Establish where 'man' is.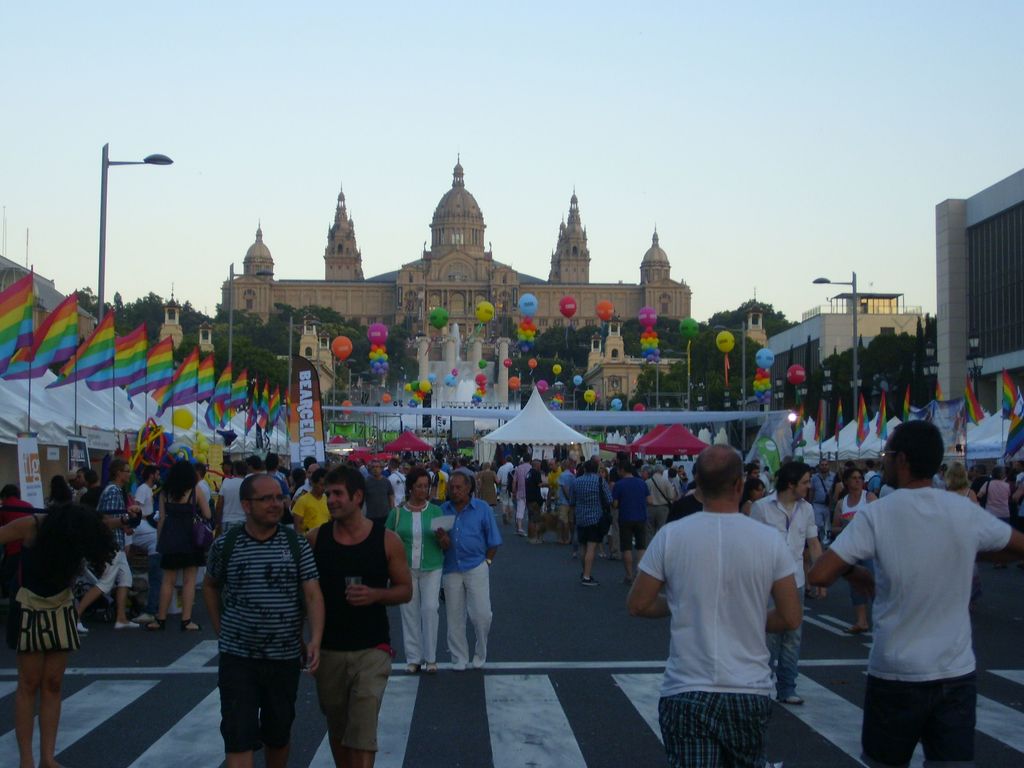
Established at locate(429, 458, 451, 500).
